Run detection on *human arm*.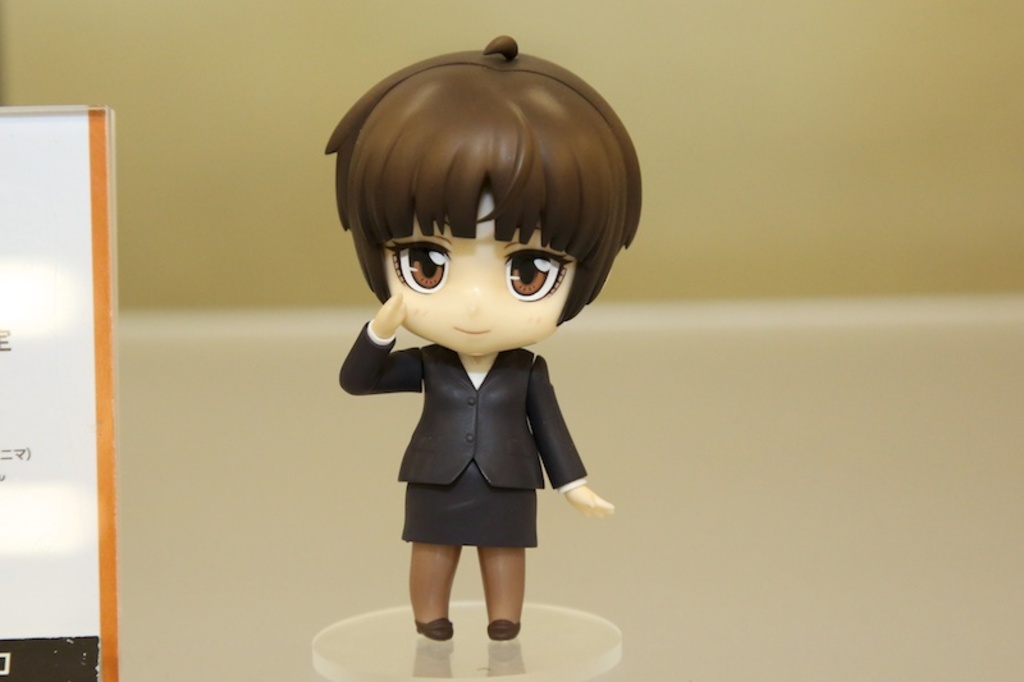
Result: 339, 292, 401, 408.
